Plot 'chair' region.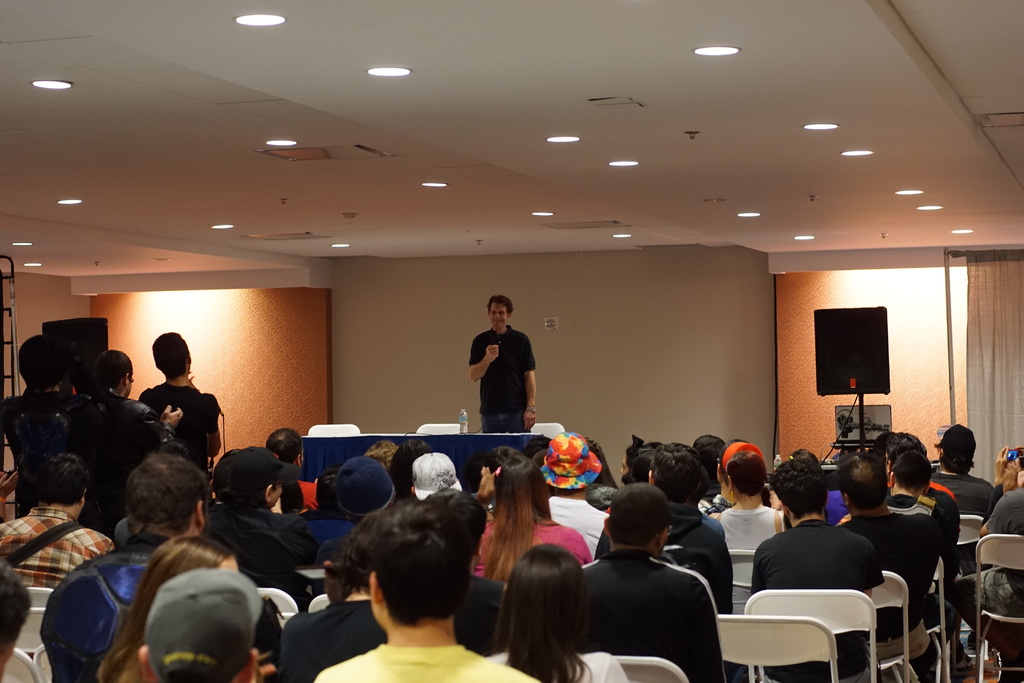
Plotted at Rect(414, 420, 463, 432).
